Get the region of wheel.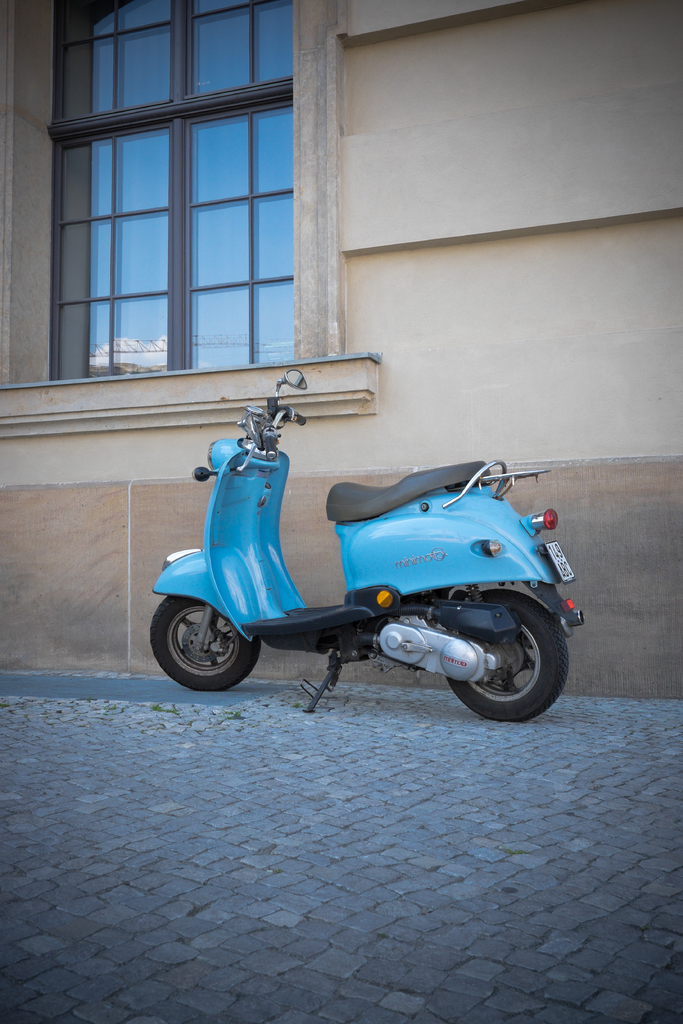
x1=447, y1=593, x2=571, y2=724.
